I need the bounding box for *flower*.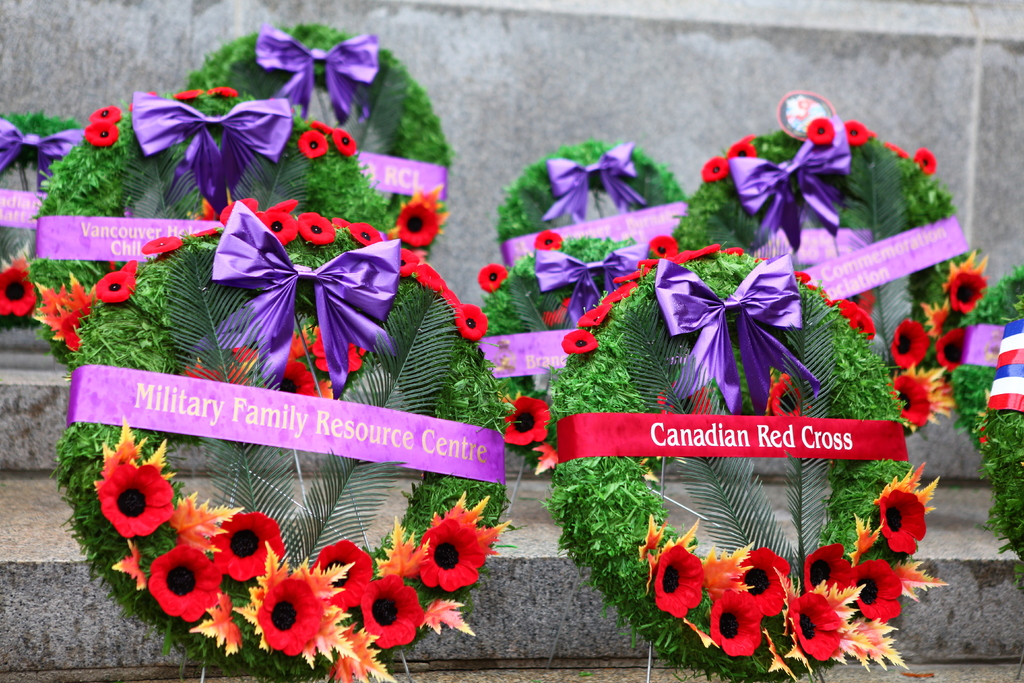
Here it is: Rect(212, 515, 291, 580).
